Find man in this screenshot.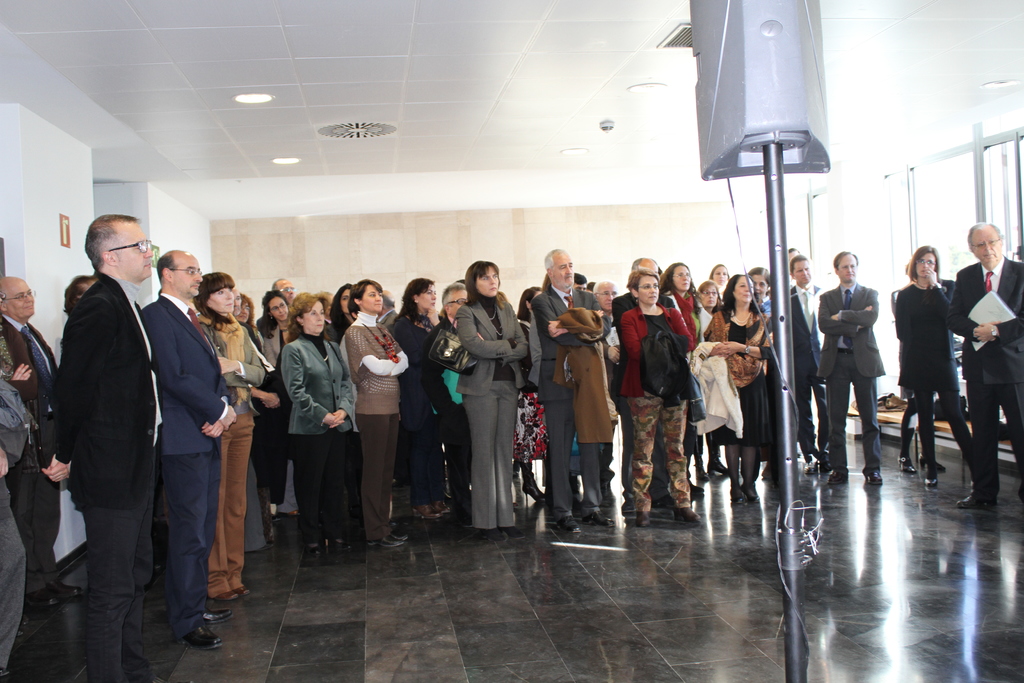
The bounding box for man is left=531, top=249, right=618, bottom=534.
